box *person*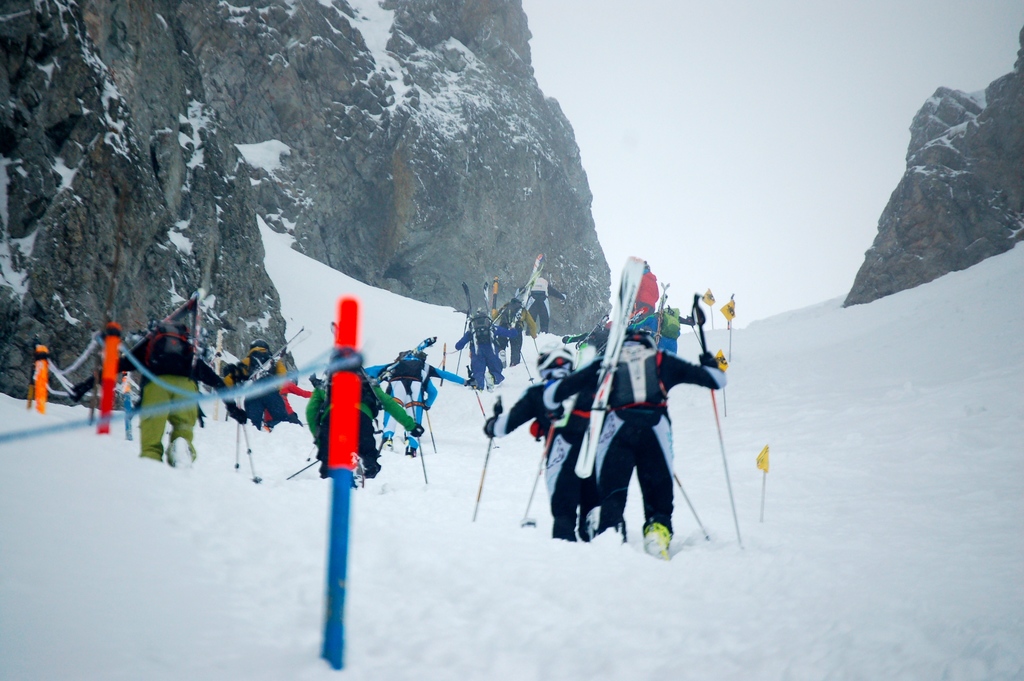
locate(512, 269, 570, 338)
